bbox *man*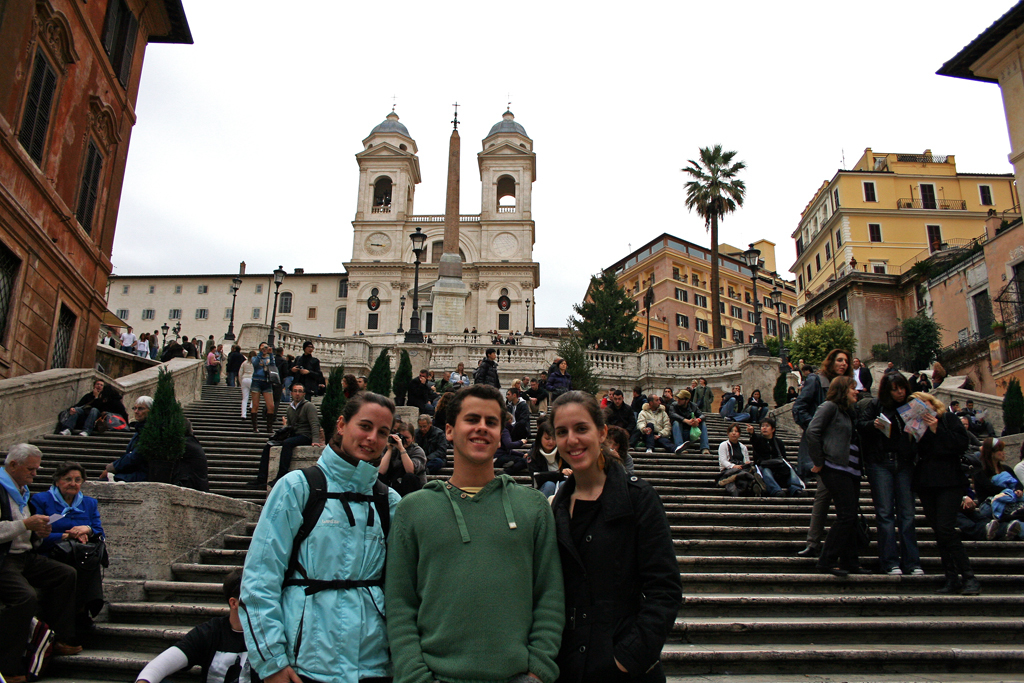
(502, 386, 533, 451)
